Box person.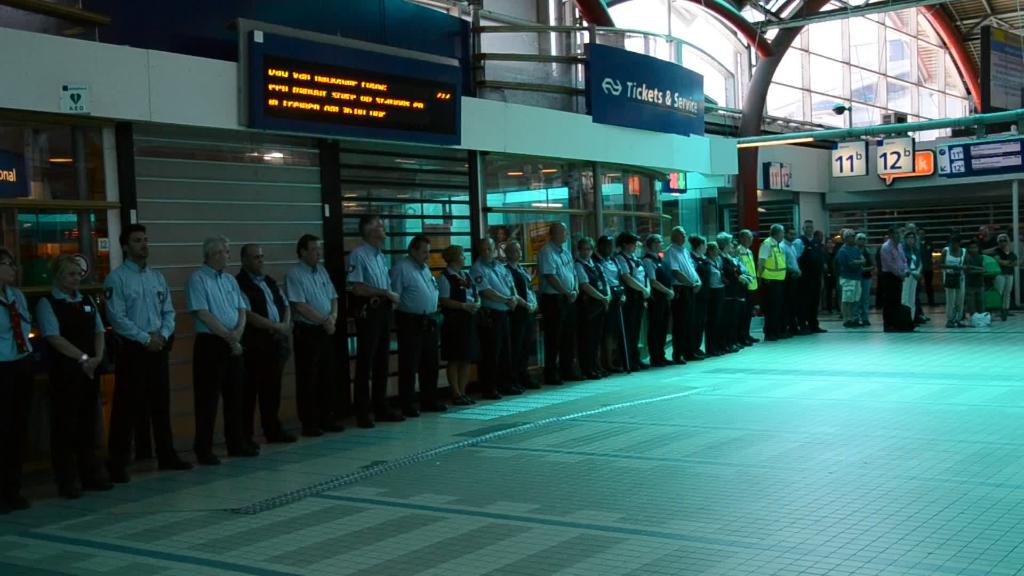
box=[35, 251, 116, 500].
